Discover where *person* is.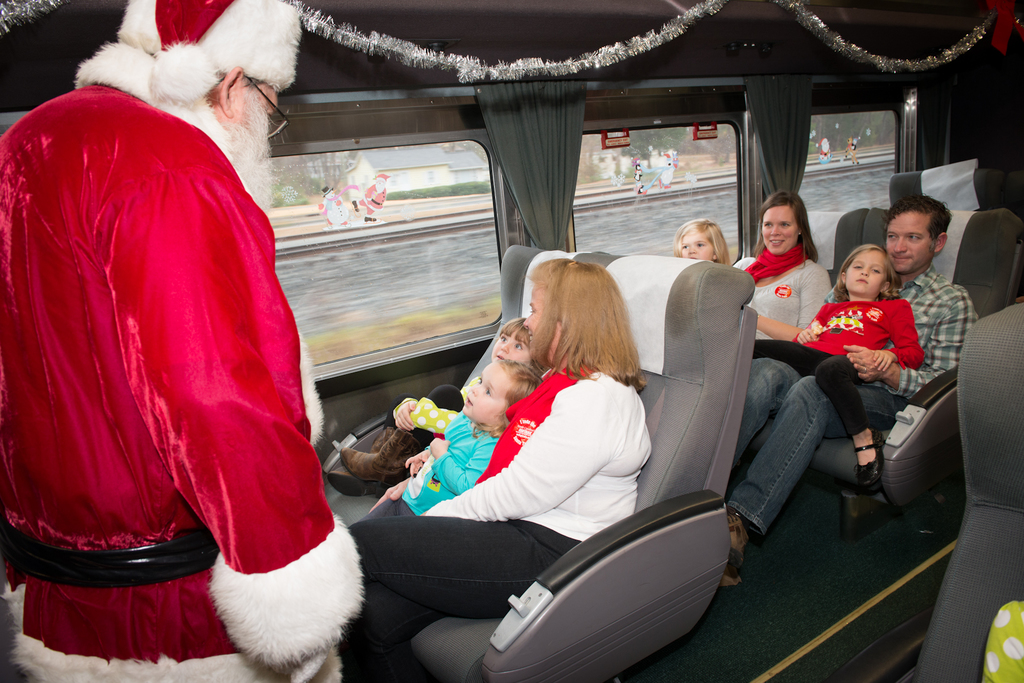
Discovered at rect(392, 314, 552, 433).
